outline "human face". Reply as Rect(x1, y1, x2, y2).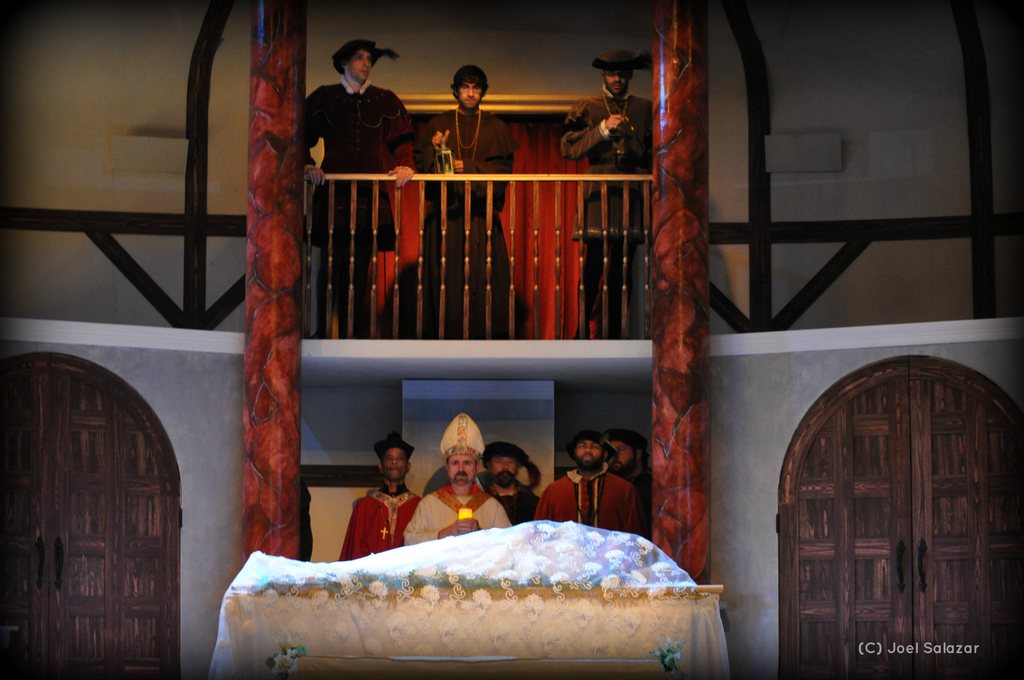
Rect(613, 439, 637, 473).
